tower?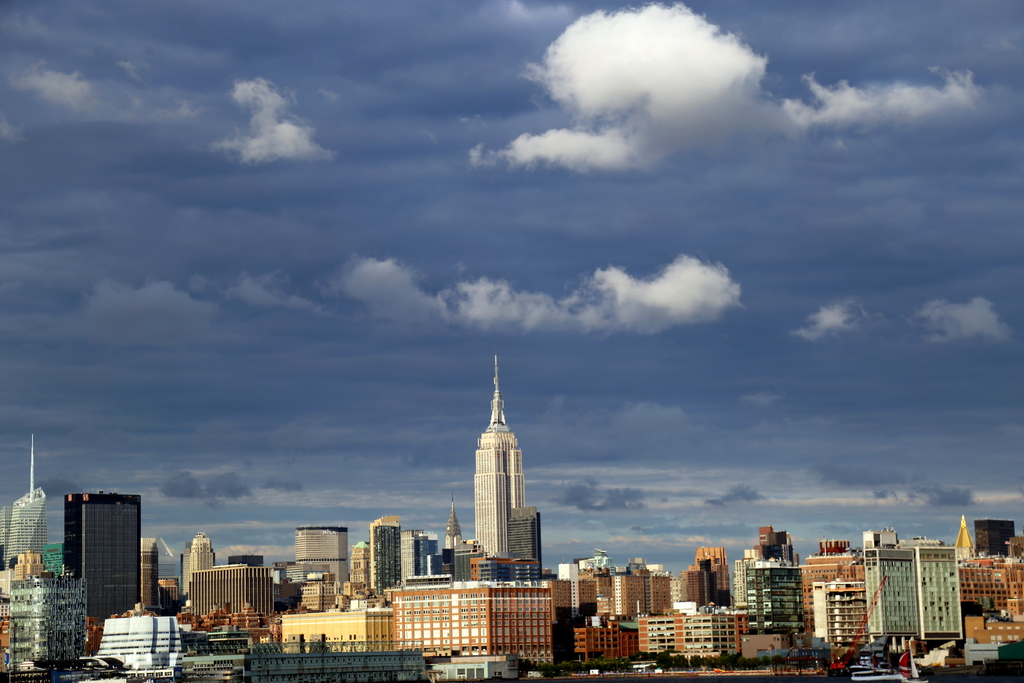
469, 344, 519, 554
